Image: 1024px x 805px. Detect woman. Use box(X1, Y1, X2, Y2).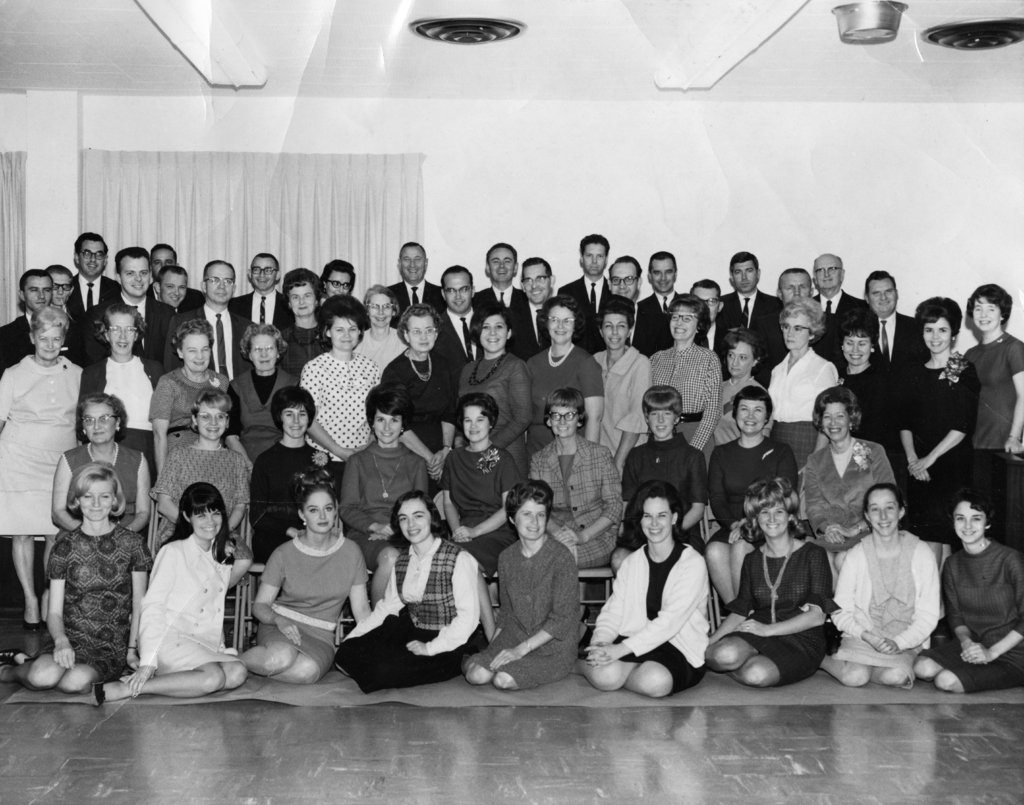
box(711, 322, 778, 447).
